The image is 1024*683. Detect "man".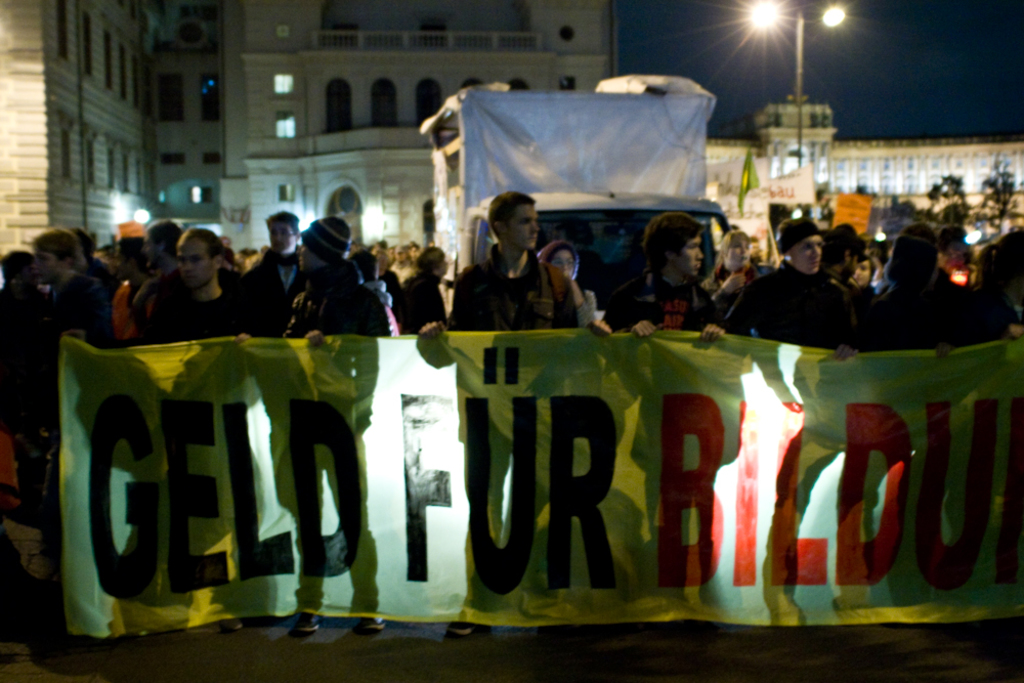
Detection: 413:187:615:636.
